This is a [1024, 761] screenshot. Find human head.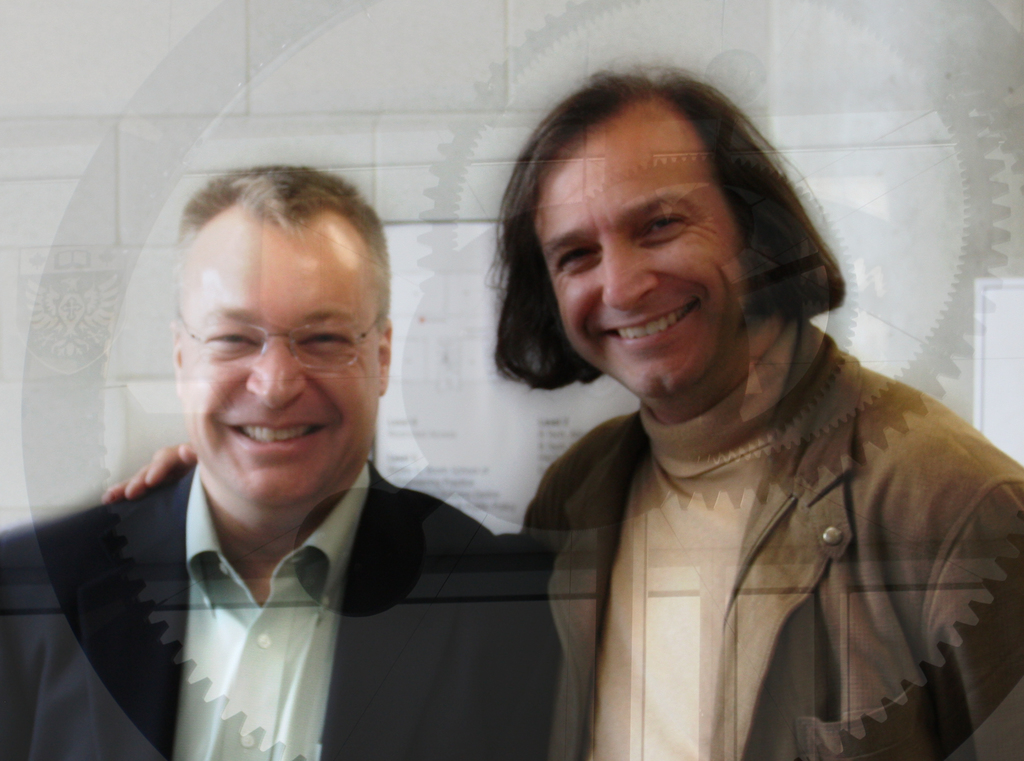
Bounding box: Rect(504, 75, 779, 405).
